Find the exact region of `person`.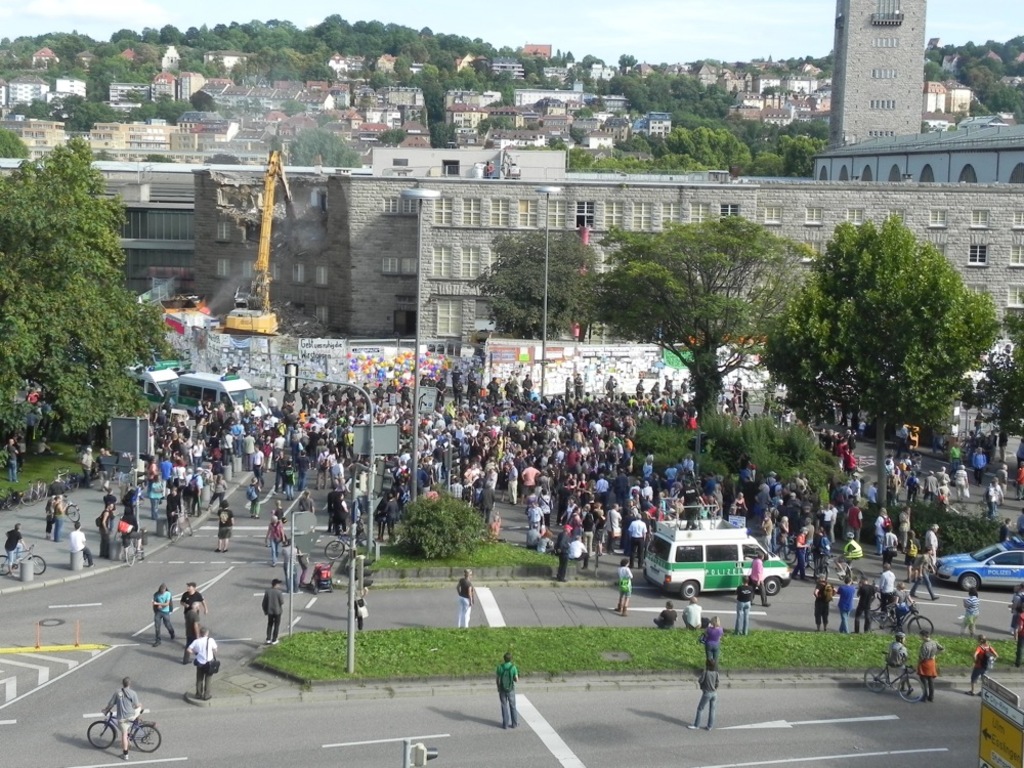
Exact region: (x1=219, y1=500, x2=239, y2=552).
